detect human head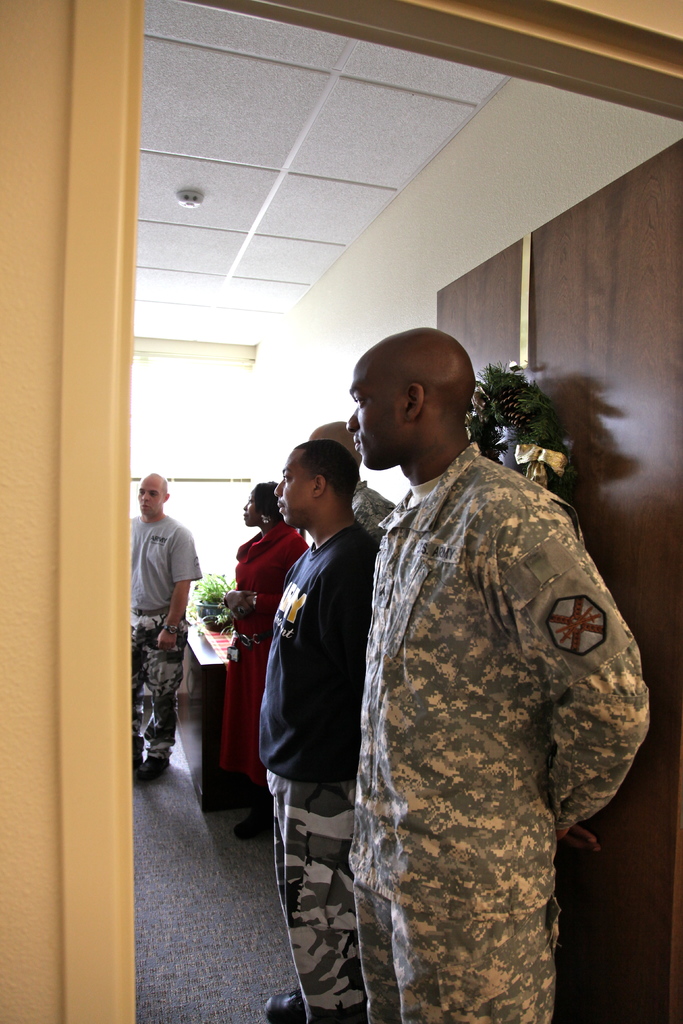
{"left": 275, "top": 436, "right": 359, "bottom": 526}
